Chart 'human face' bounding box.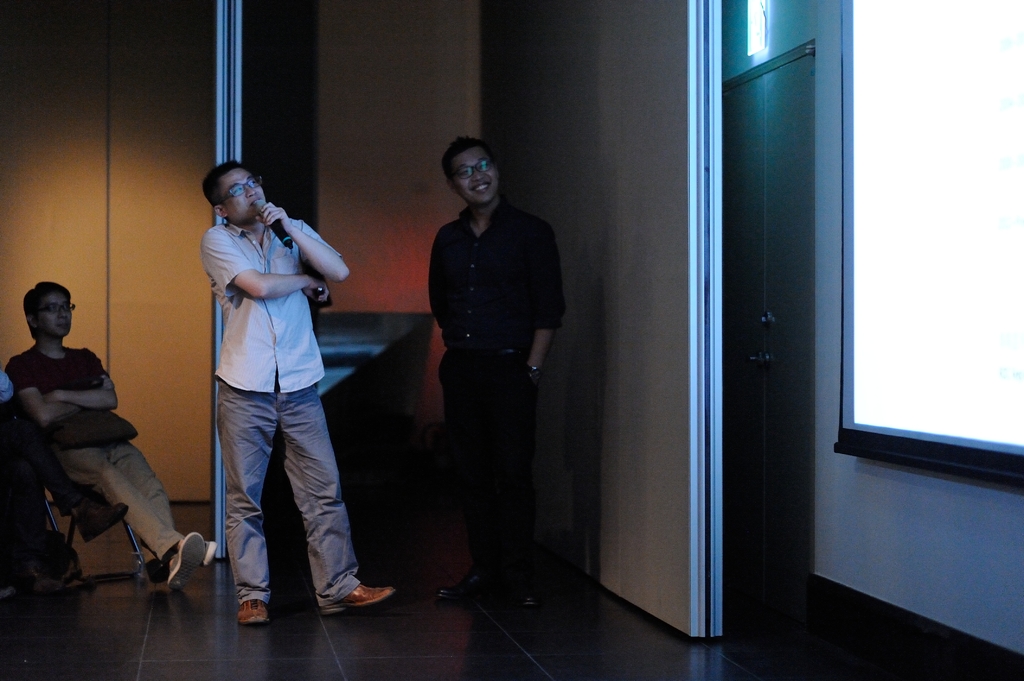
Charted: [left=37, top=297, right=76, bottom=335].
